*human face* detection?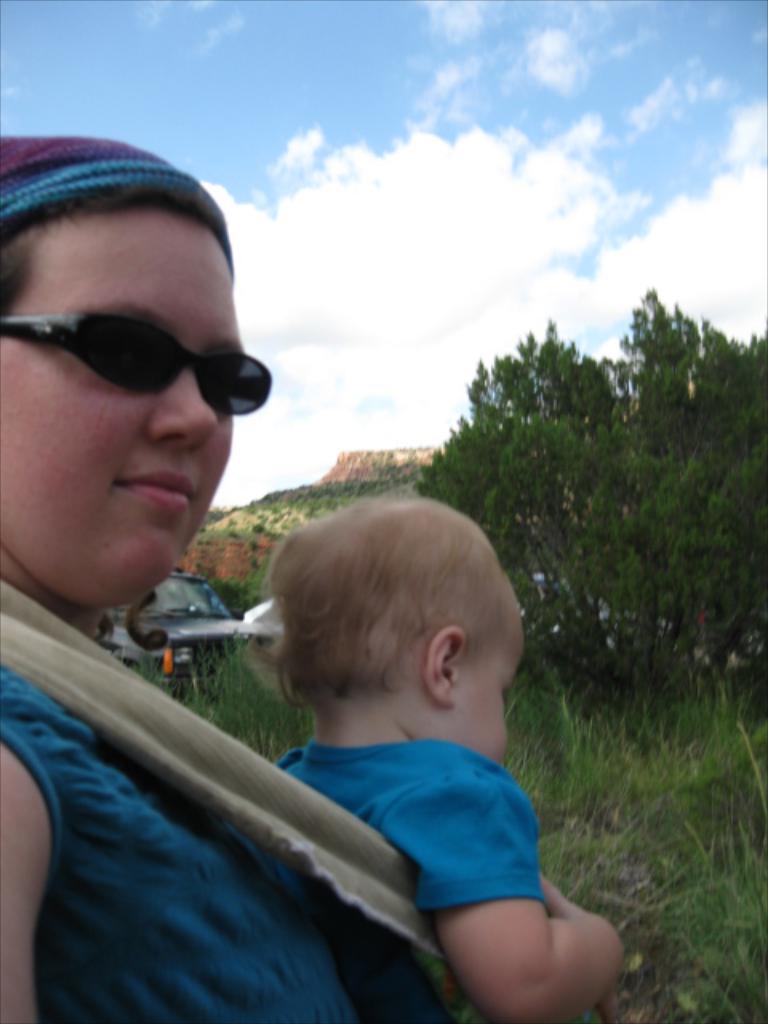
pyautogui.locateOnScreen(458, 624, 522, 763)
